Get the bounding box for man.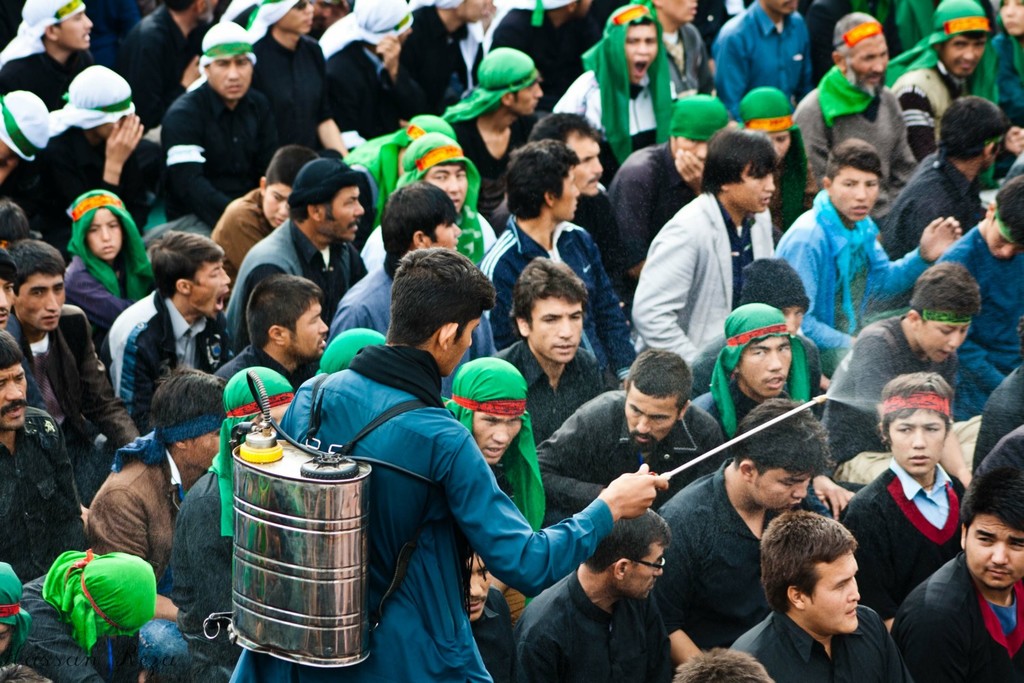
459 546 522 682.
